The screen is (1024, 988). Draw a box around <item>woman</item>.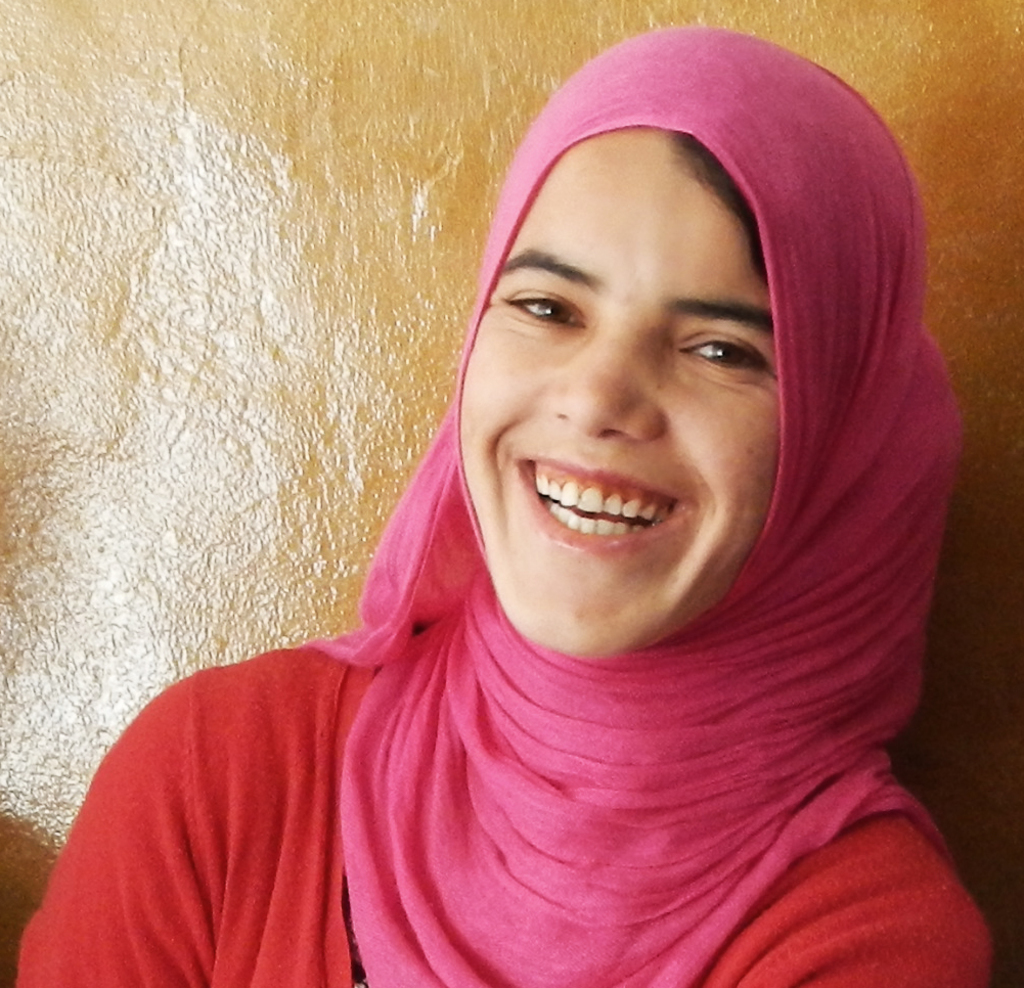
(left=79, top=80, right=986, bottom=962).
